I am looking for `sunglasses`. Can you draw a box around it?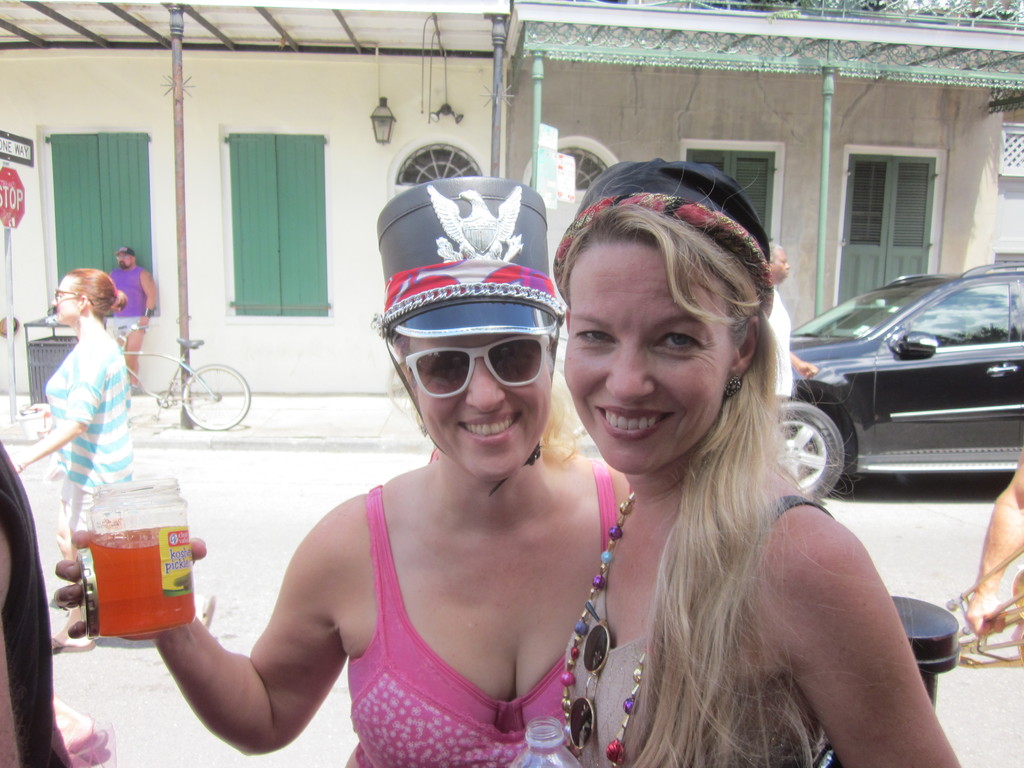
Sure, the bounding box is [408,333,552,396].
